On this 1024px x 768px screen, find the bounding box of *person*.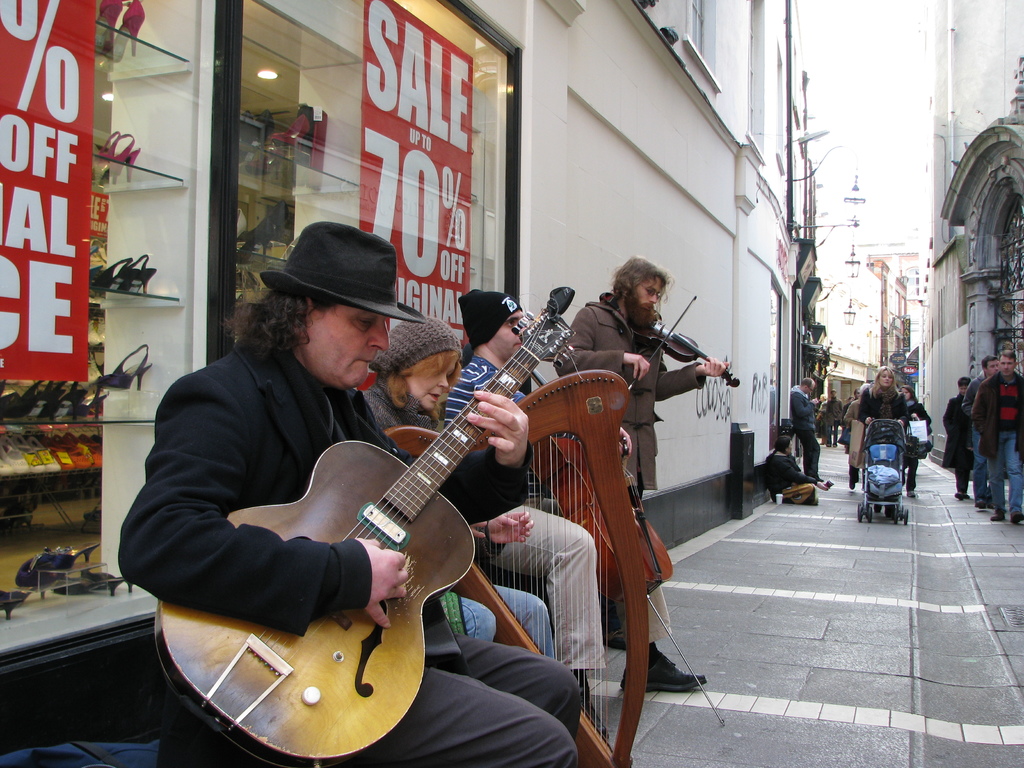
Bounding box: [x1=355, y1=318, x2=559, y2=658].
